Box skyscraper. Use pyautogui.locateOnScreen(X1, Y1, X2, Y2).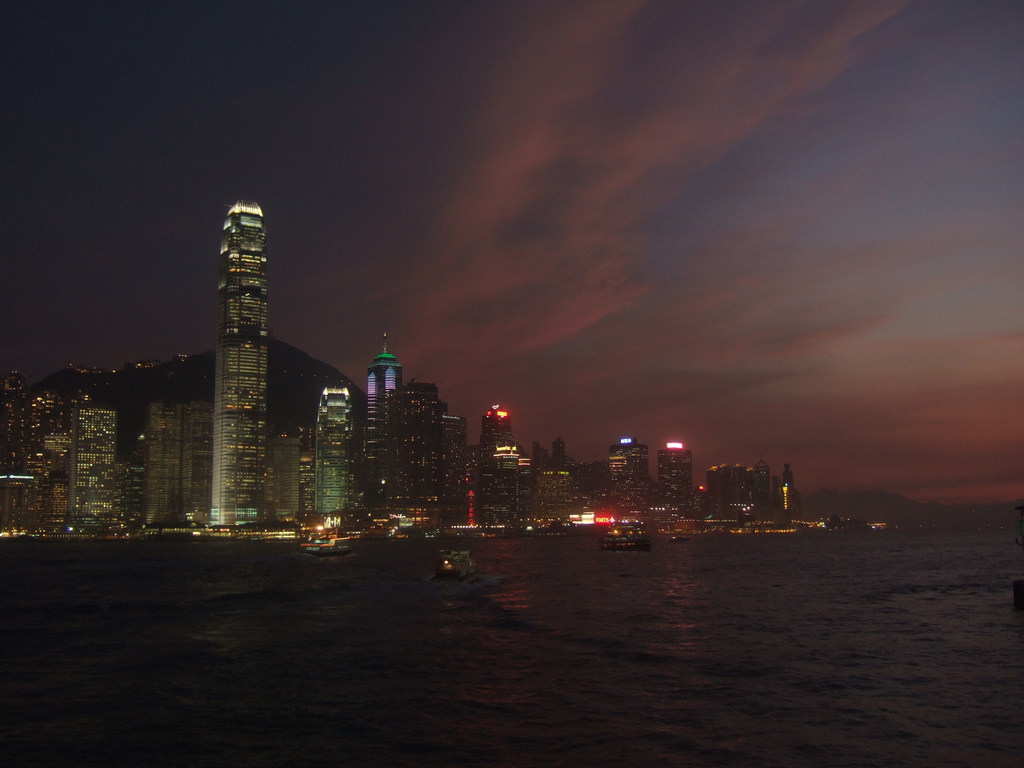
pyautogui.locateOnScreen(616, 441, 644, 511).
